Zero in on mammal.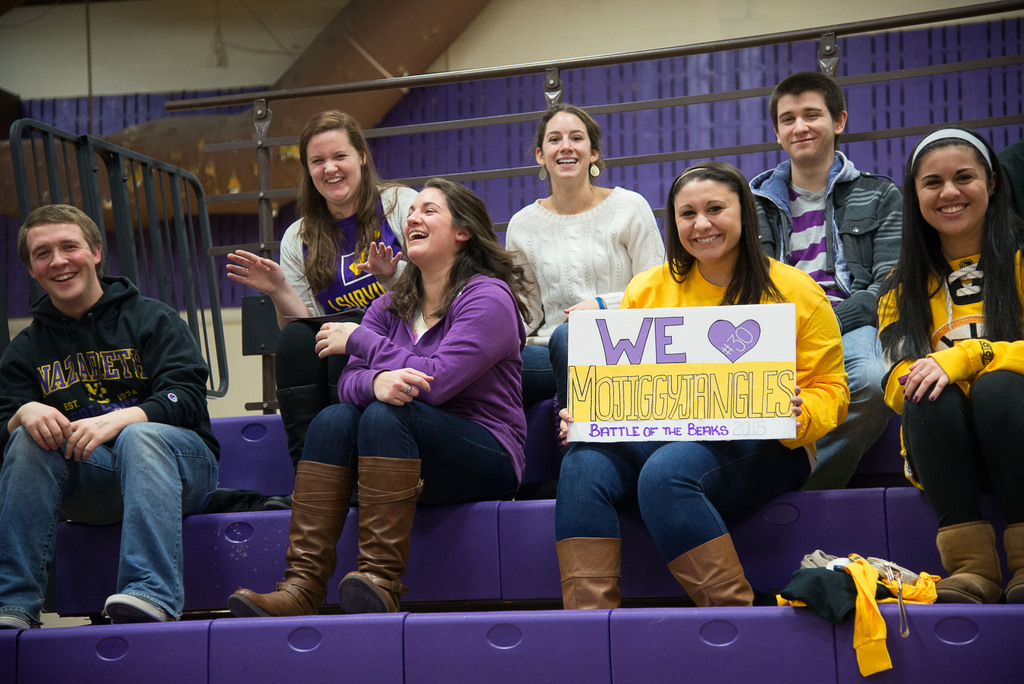
Zeroed in: <bbox>751, 74, 908, 494</bbox>.
